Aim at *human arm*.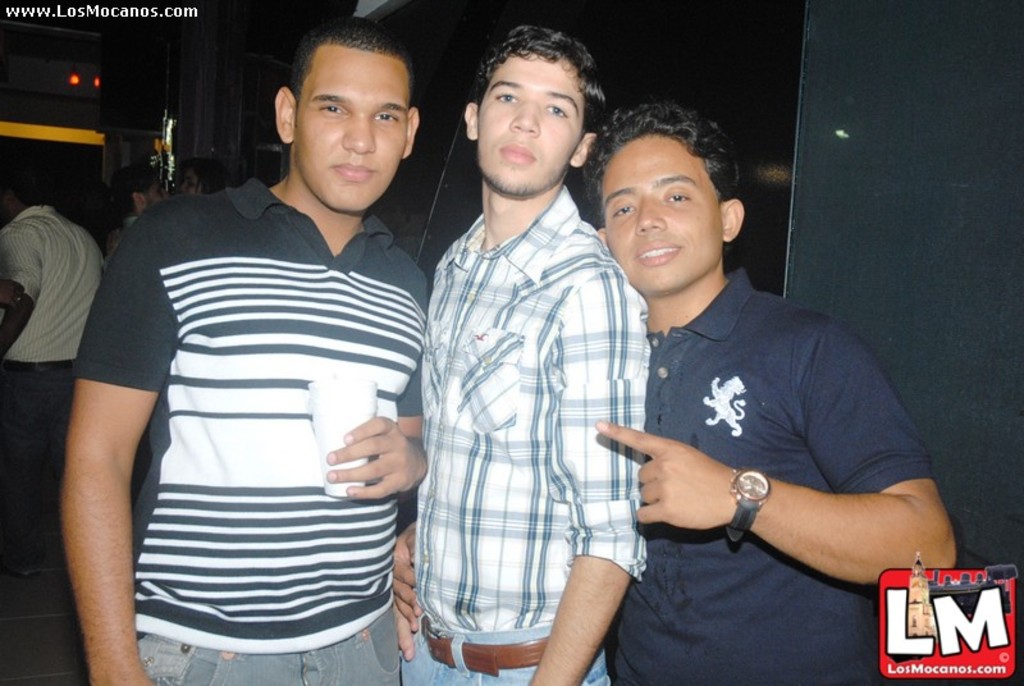
Aimed at 324:278:438:523.
